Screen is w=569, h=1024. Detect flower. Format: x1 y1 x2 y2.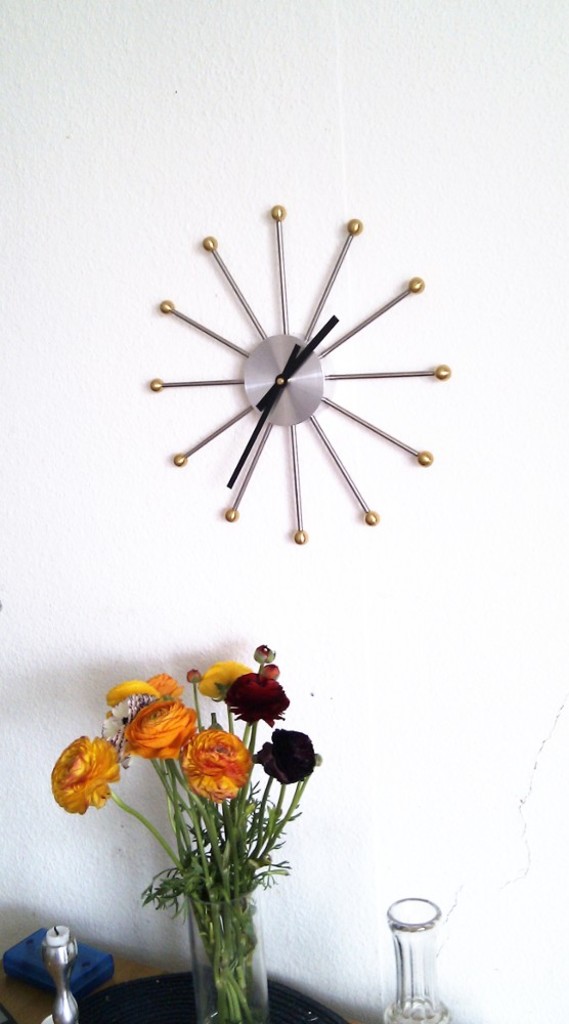
110 685 158 701.
